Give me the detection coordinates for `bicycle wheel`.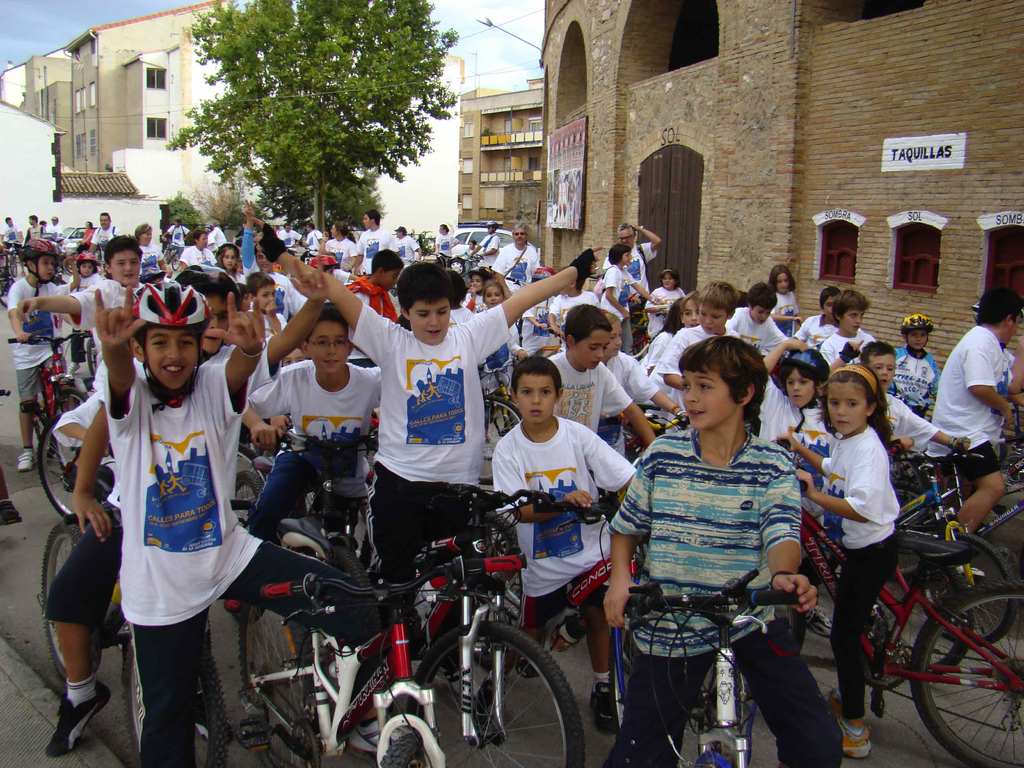
bbox=[231, 593, 319, 766].
